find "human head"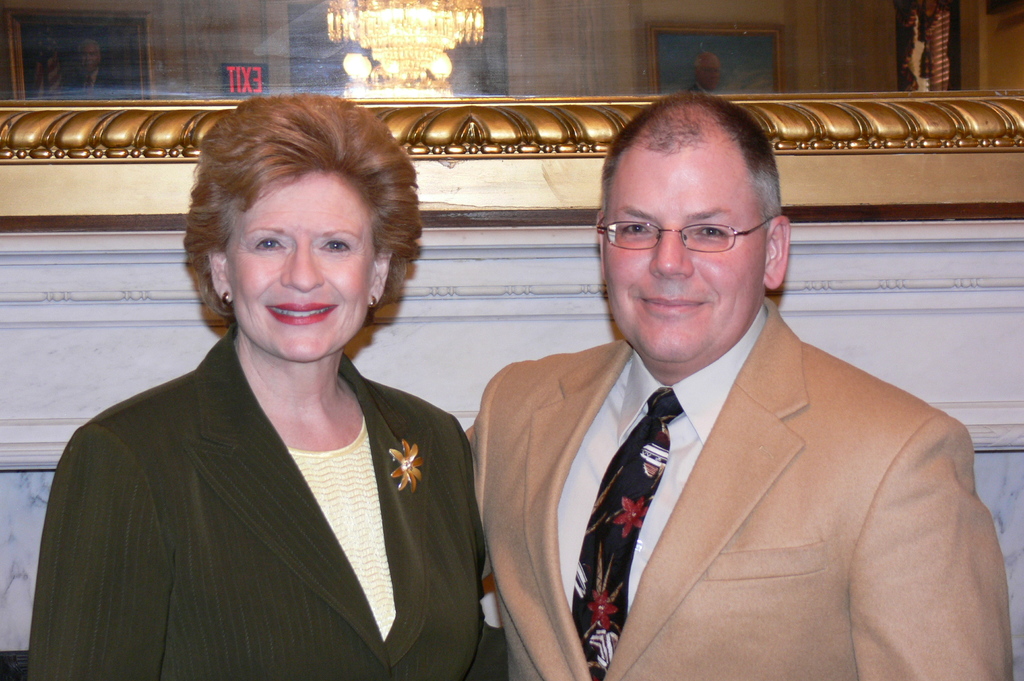
BBox(696, 54, 723, 88)
